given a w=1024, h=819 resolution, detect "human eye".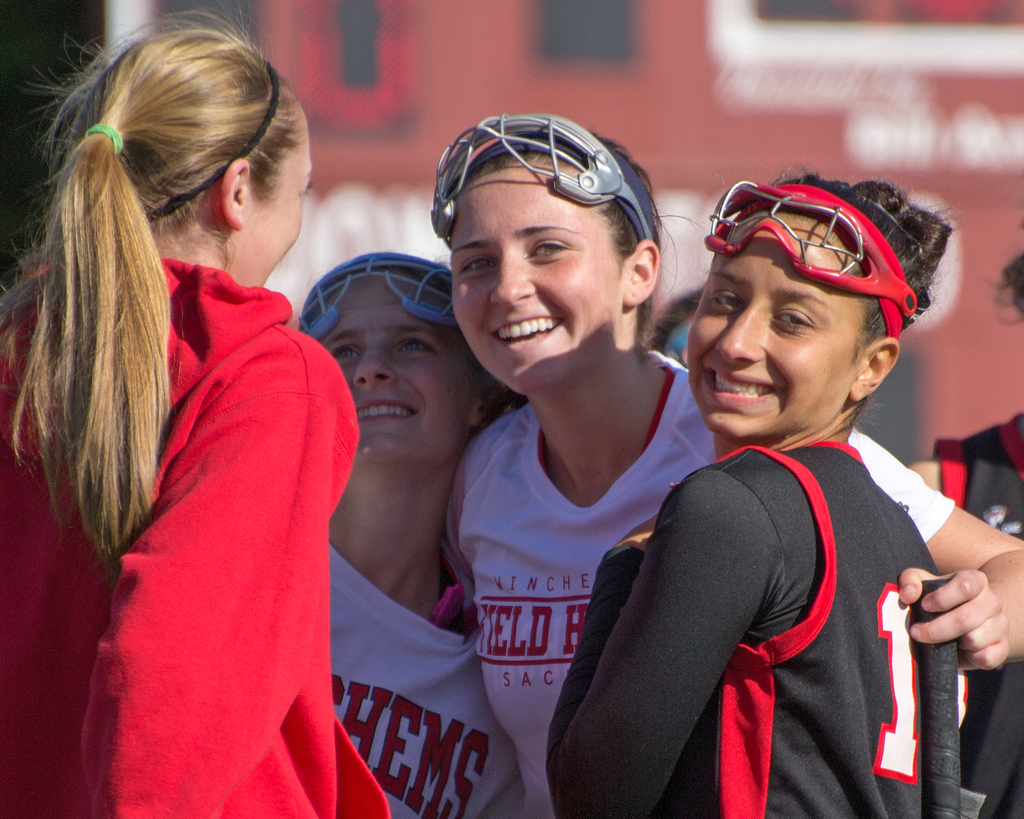
BBox(455, 251, 493, 279).
